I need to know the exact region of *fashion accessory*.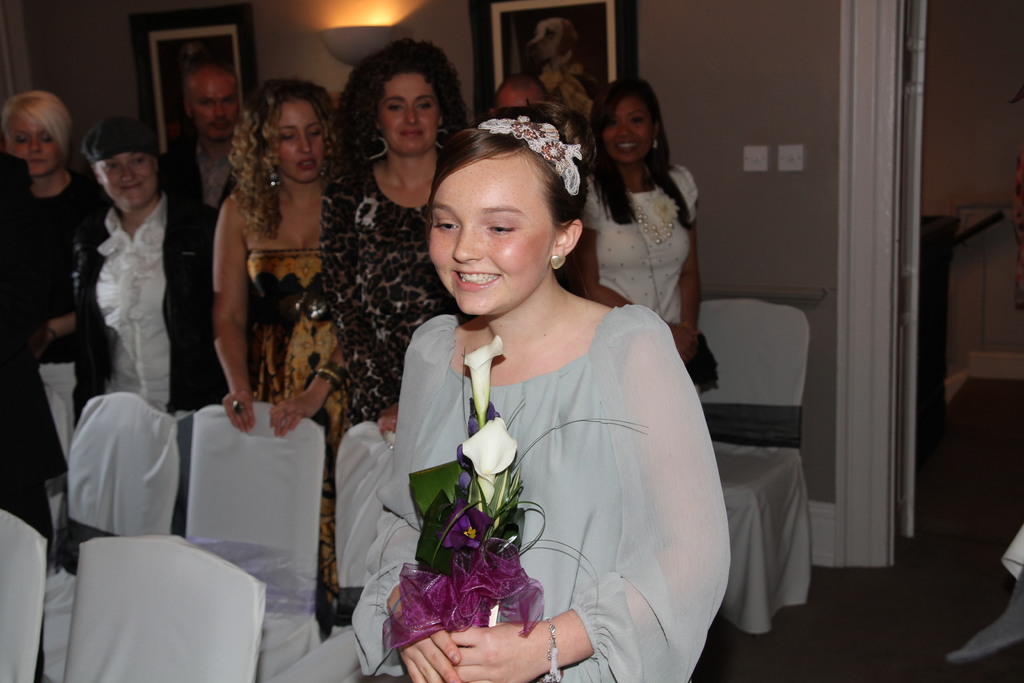
Region: 652/135/660/149.
